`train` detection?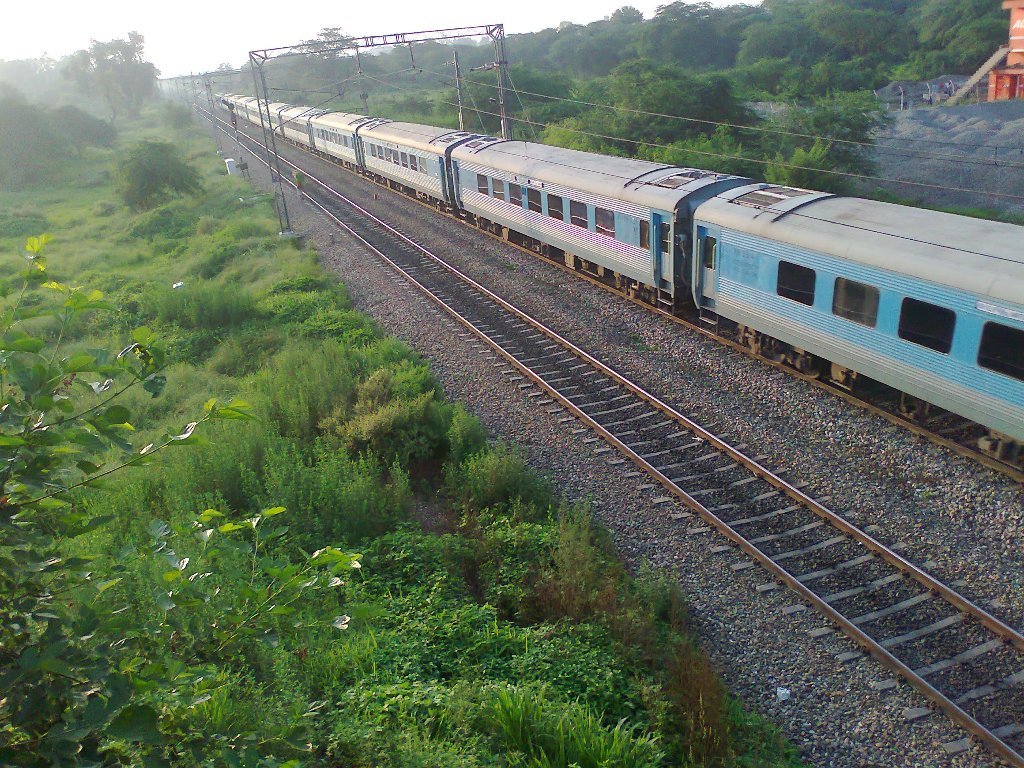
crop(218, 87, 1023, 470)
